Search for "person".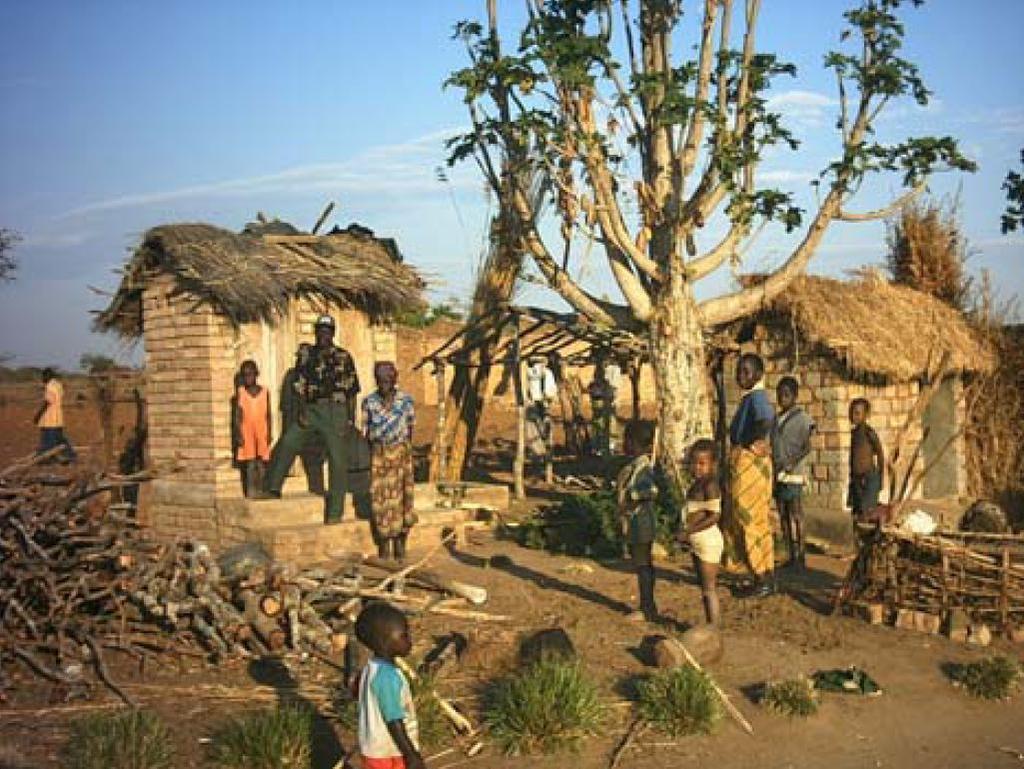
Found at crop(673, 439, 724, 631).
